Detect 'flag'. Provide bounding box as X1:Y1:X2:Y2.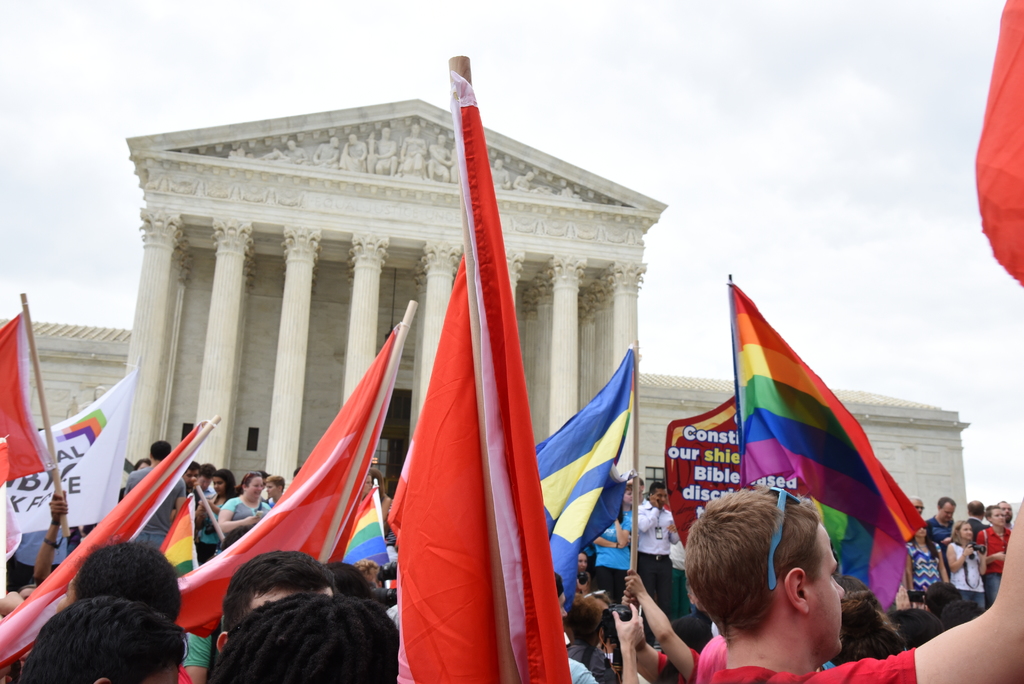
162:493:202:626.
